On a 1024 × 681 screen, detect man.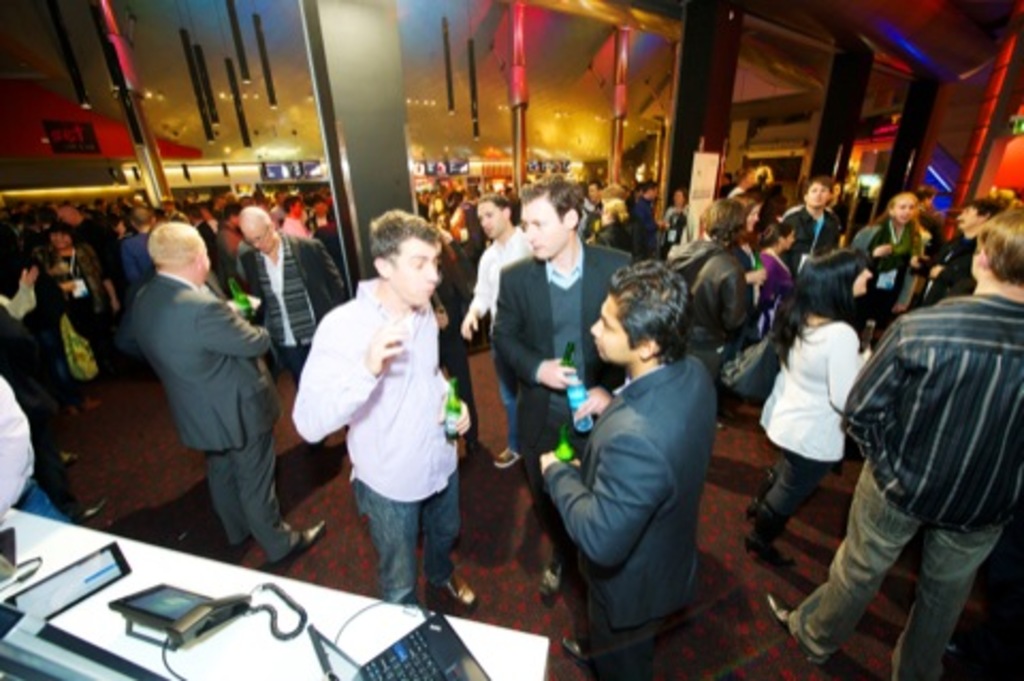
{"left": 572, "top": 173, "right": 623, "bottom": 258}.
